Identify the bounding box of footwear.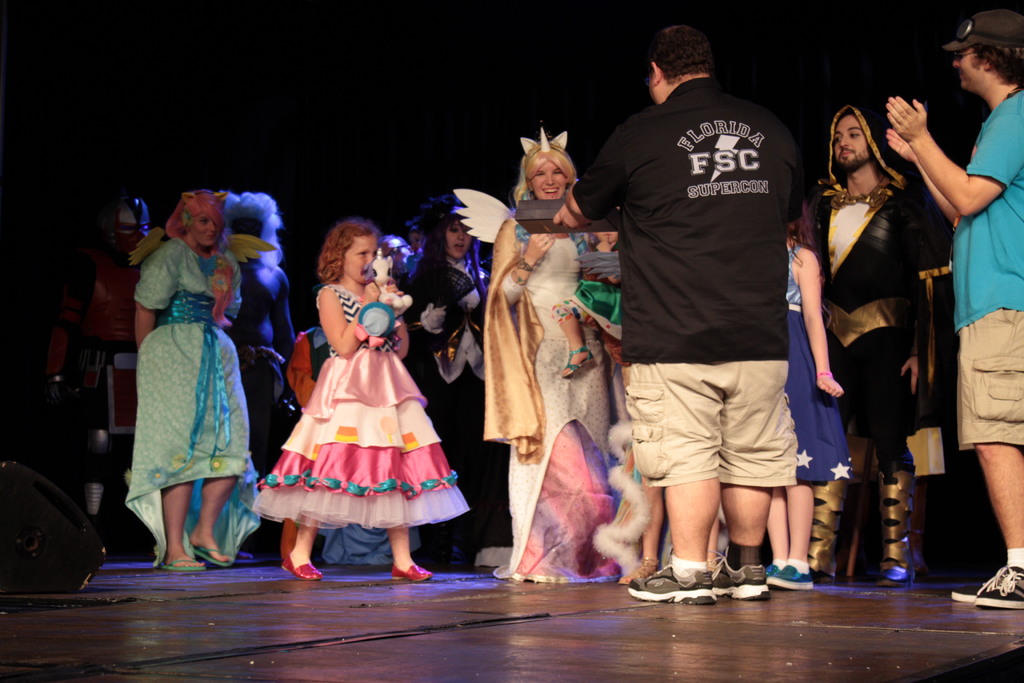
locate(625, 561, 712, 602).
